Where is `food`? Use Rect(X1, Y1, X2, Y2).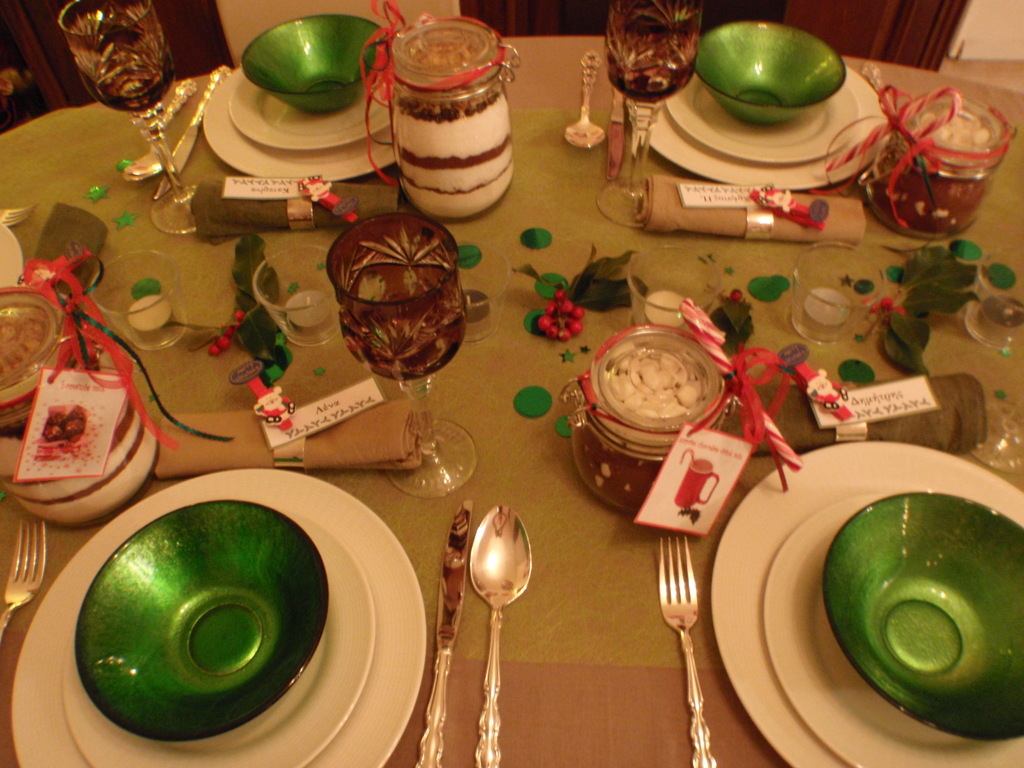
Rect(853, 94, 1013, 236).
